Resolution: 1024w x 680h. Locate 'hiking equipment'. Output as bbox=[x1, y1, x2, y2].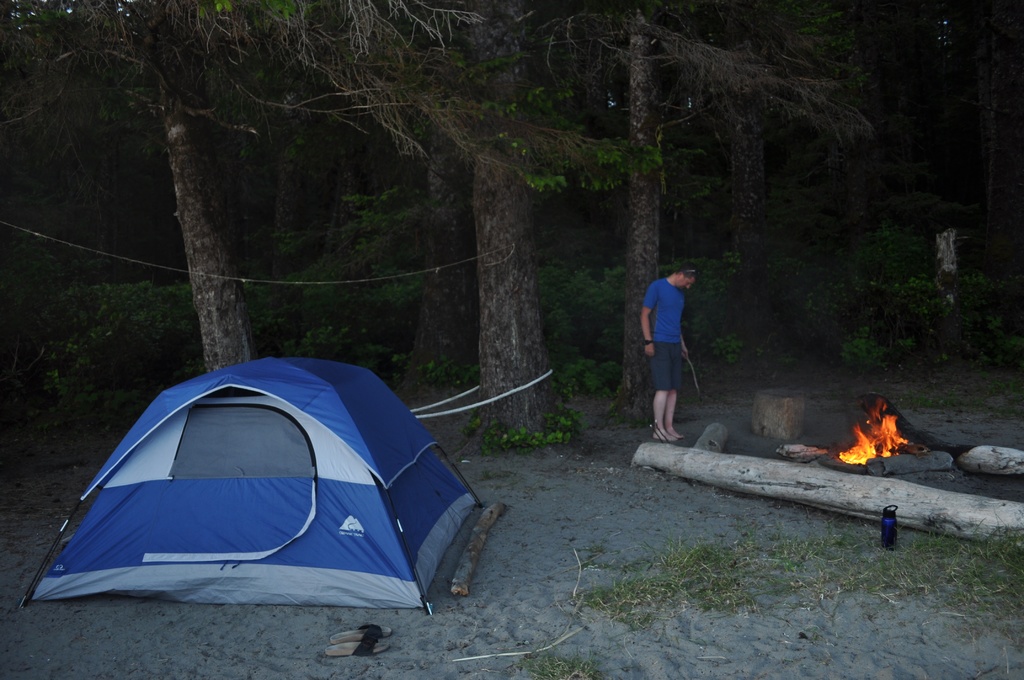
bbox=[20, 357, 481, 617].
